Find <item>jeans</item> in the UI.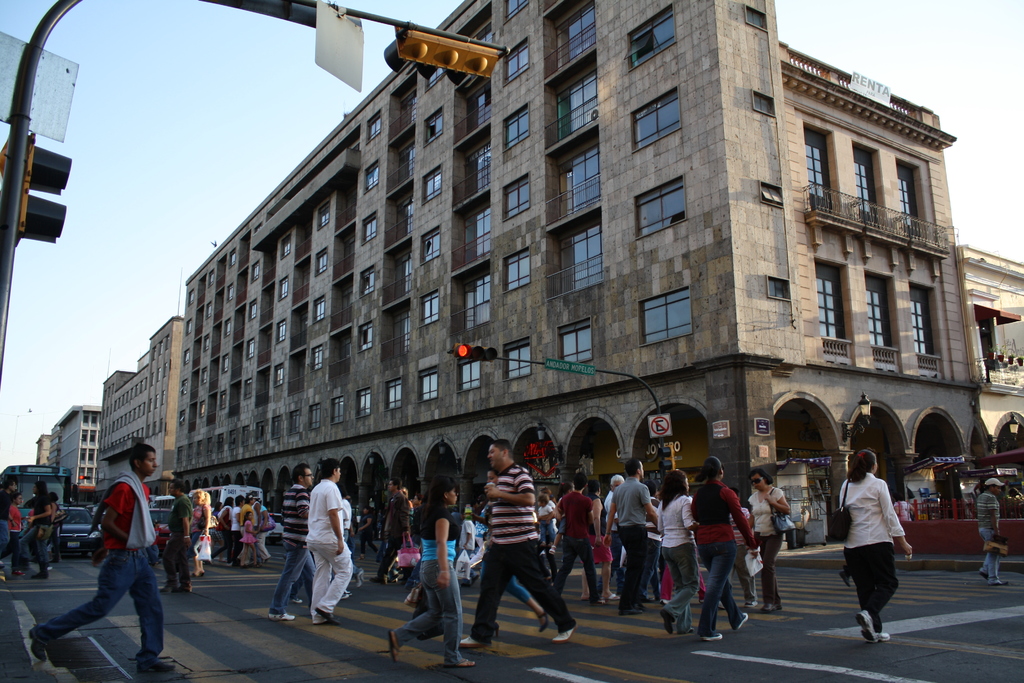
UI element at [x1=666, y1=545, x2=703, y2=625].
